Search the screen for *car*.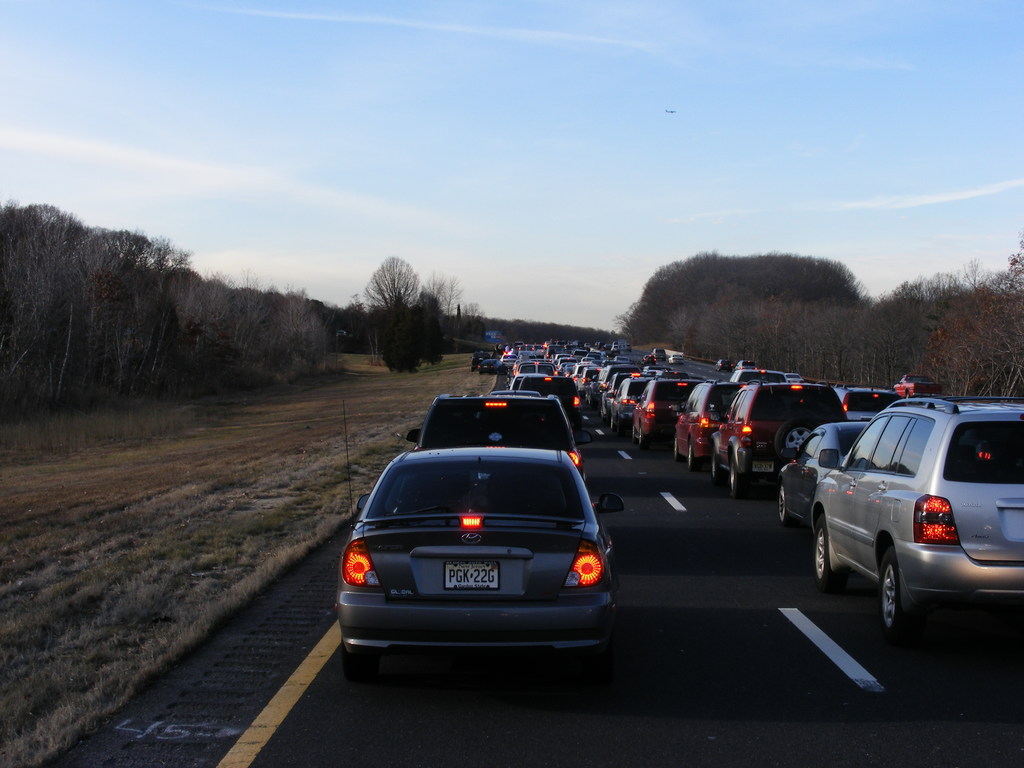
Found at x1=615, y1=371, x2=668, y2=442.
